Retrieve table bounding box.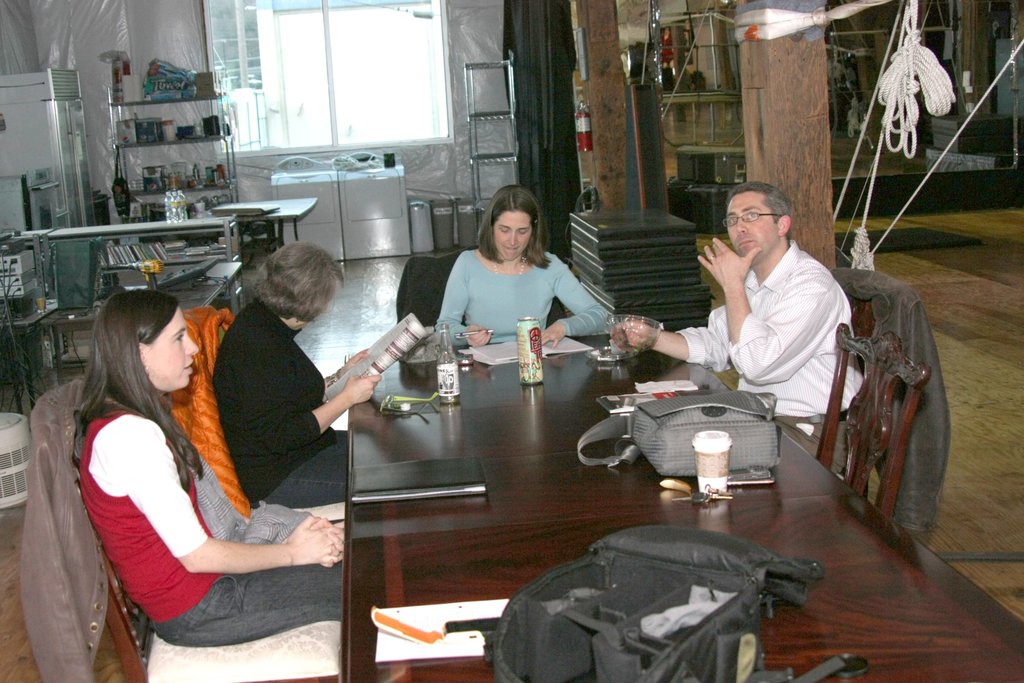
Bounding box: BBox(344, 324, 1023, 682).
